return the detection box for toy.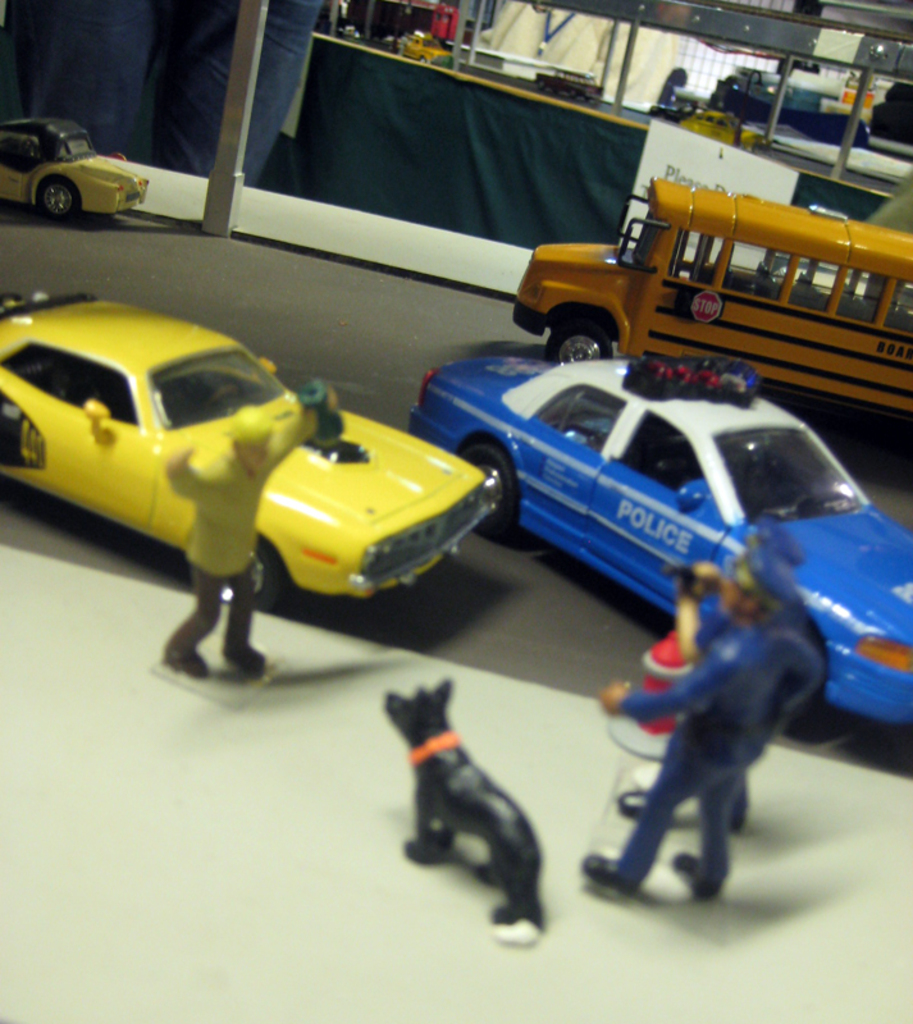
(x1=610, y1=522, x2=823, y2=831).
